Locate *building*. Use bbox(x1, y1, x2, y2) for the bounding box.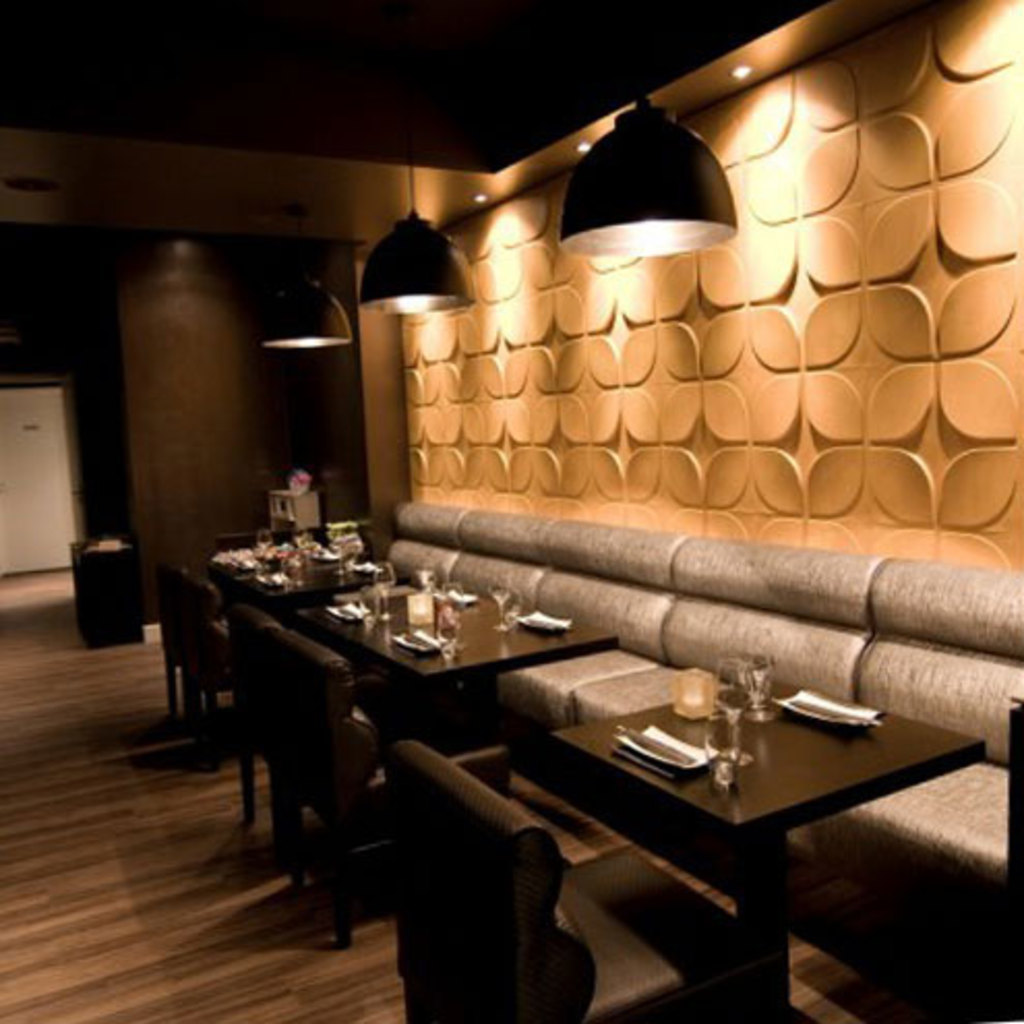
bbox(0, 0, 1022, 1022).
